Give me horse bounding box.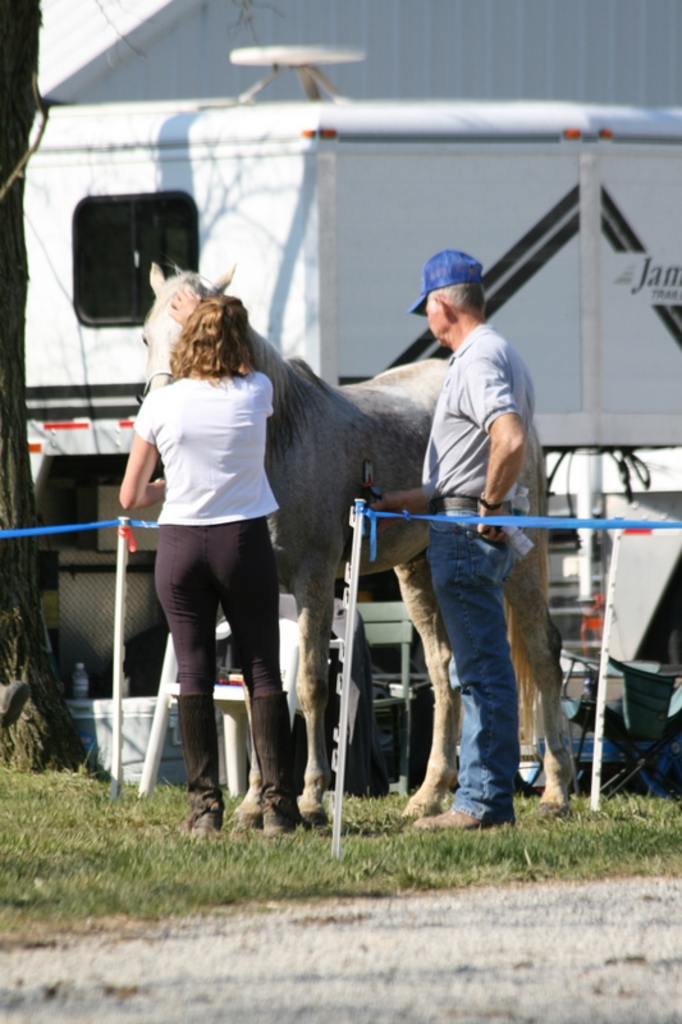
138:259:581:823.
